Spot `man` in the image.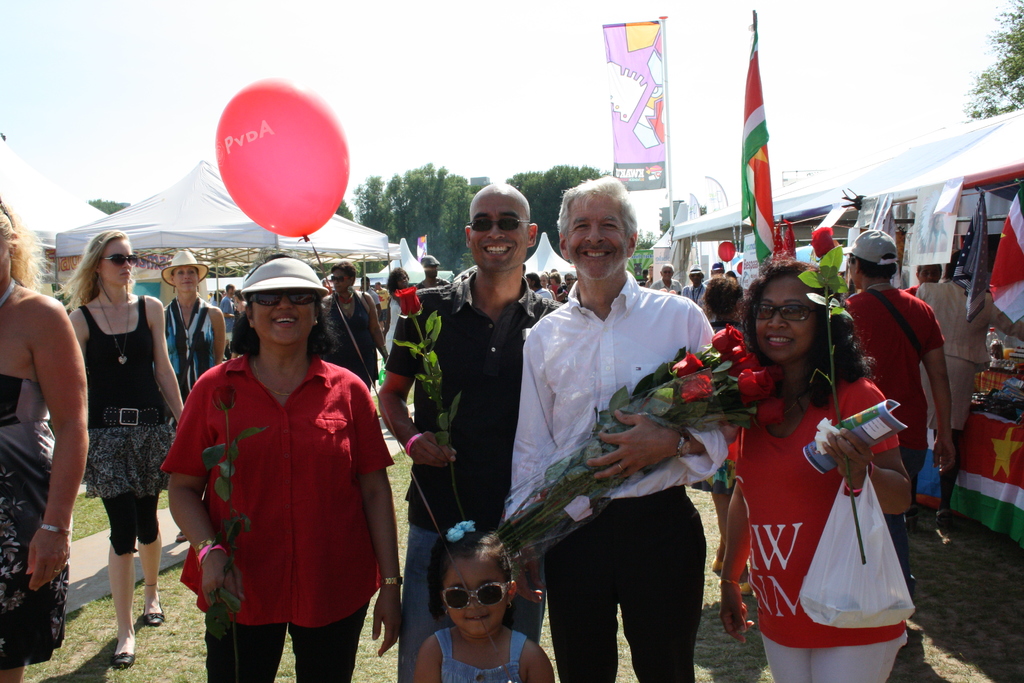
`man` found at 523, 272, 555, 299.
